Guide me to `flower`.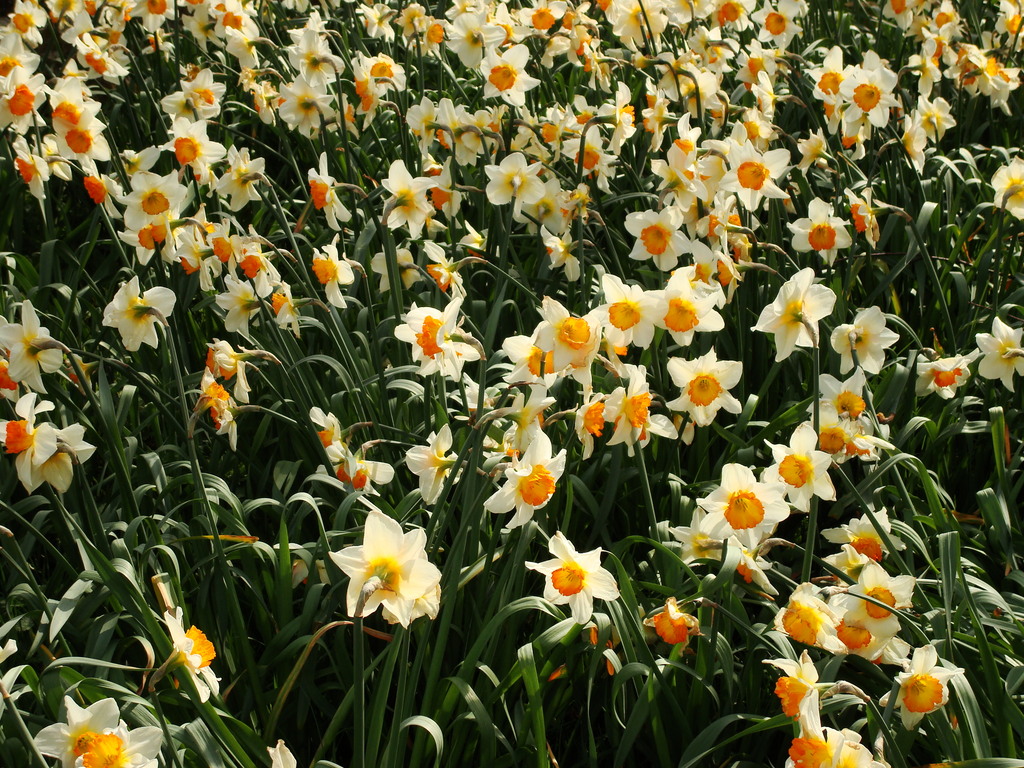
Guidance: (975, 318, 1023, 396).
